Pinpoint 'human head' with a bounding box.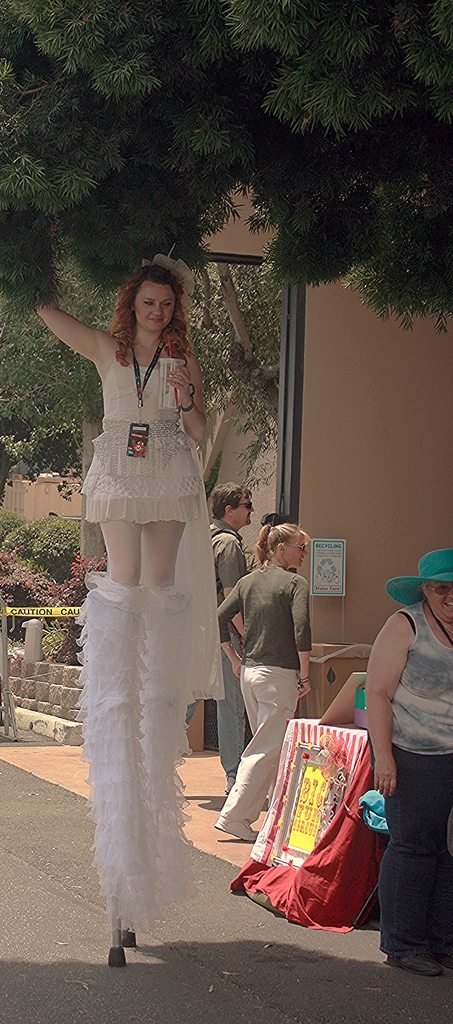
(213, 481, 252, 524).
